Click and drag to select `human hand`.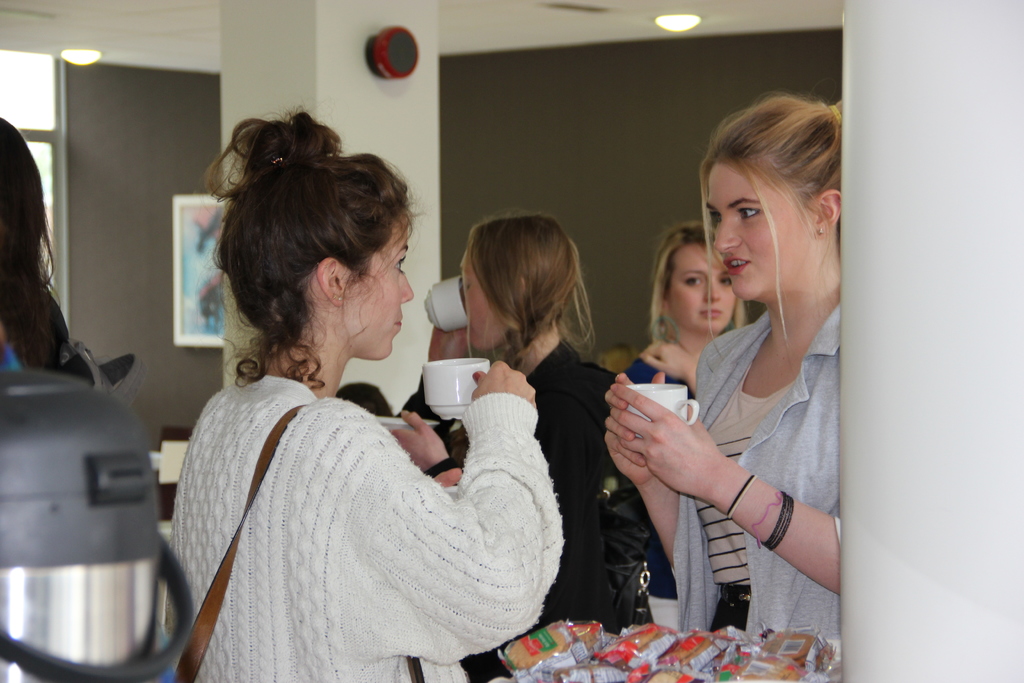
Selection: x1=636, y1=339, x2=698, y2=383.
